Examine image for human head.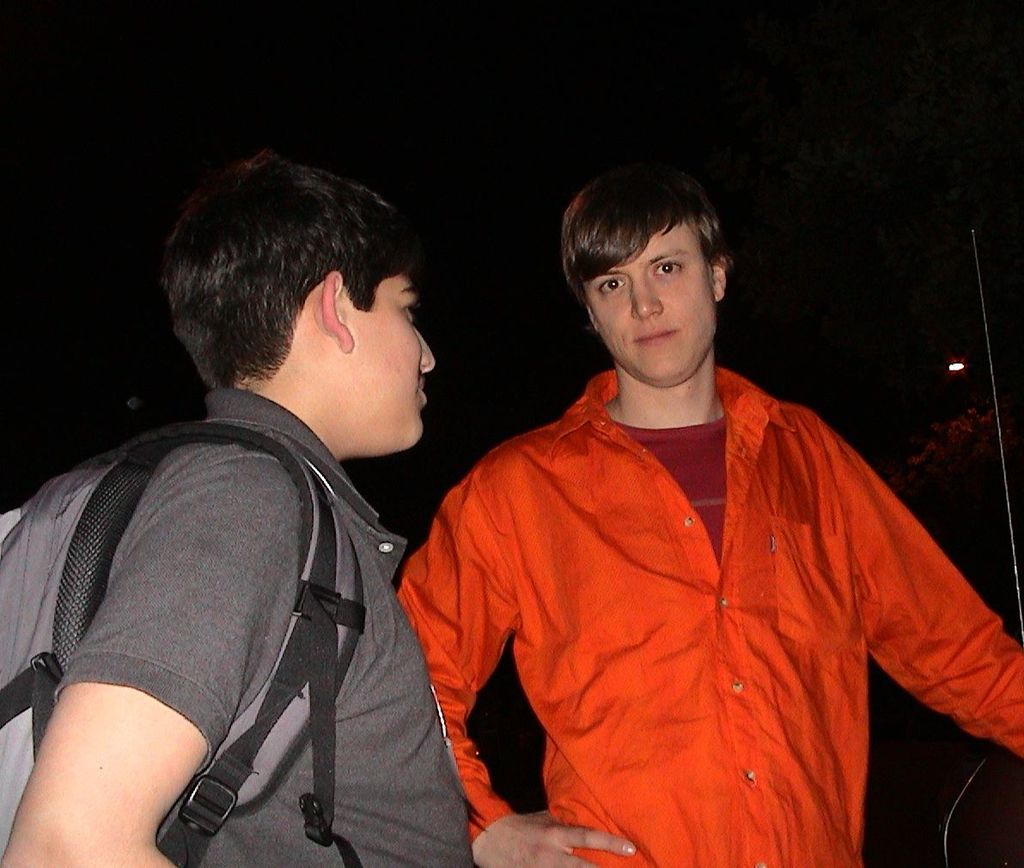
Examination result: box(557, 165, 731, 386).
